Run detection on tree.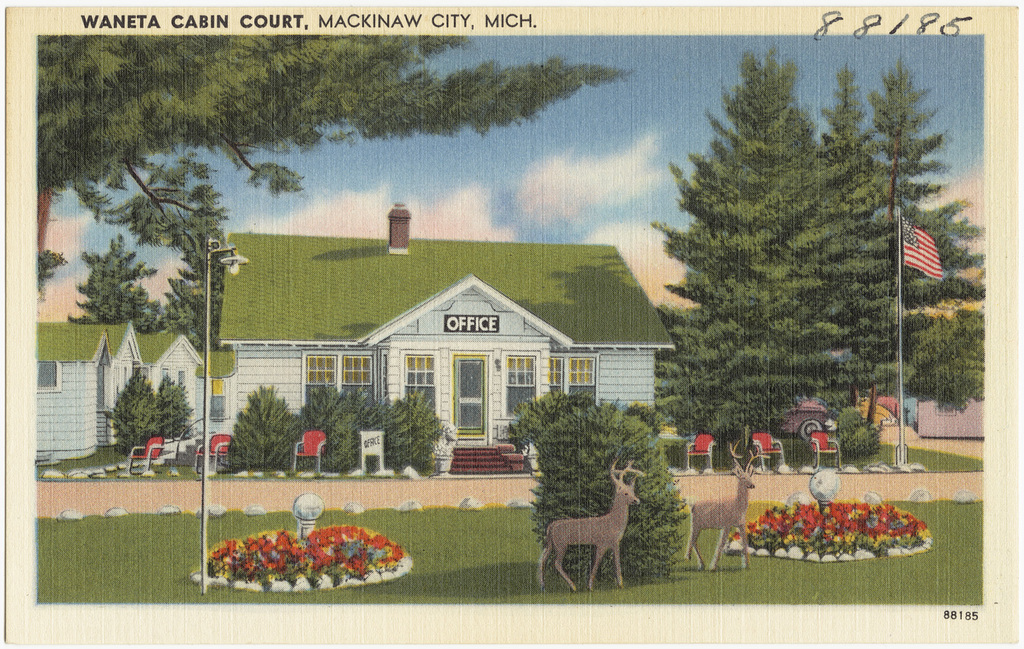
Result: locate(872, 50, 985, 421).
